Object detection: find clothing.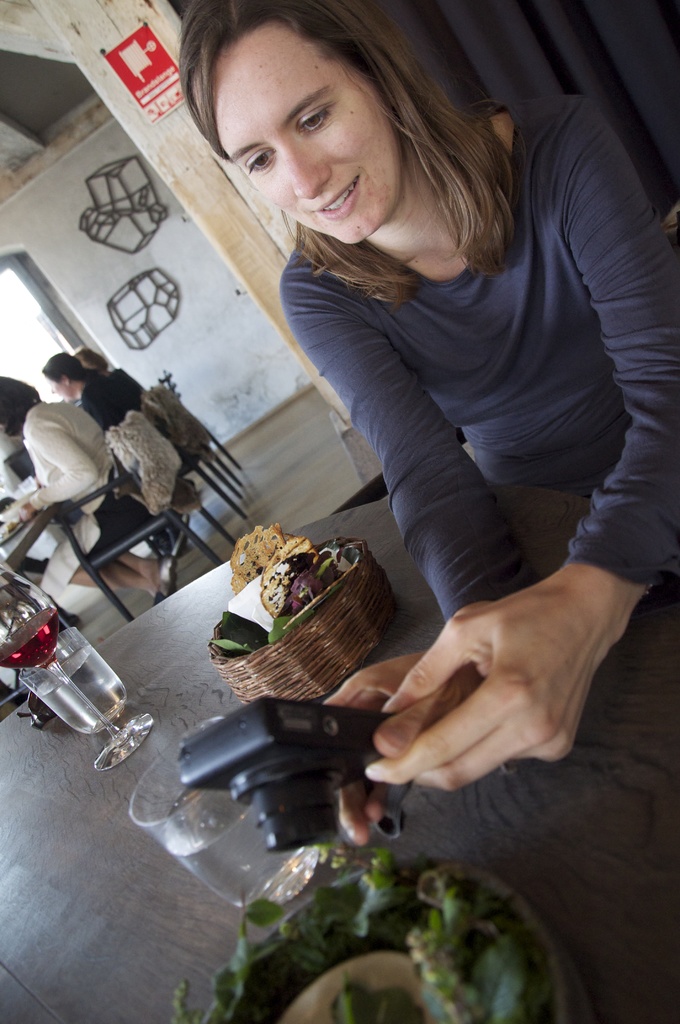
bbox(20, 399, 154, 574).
